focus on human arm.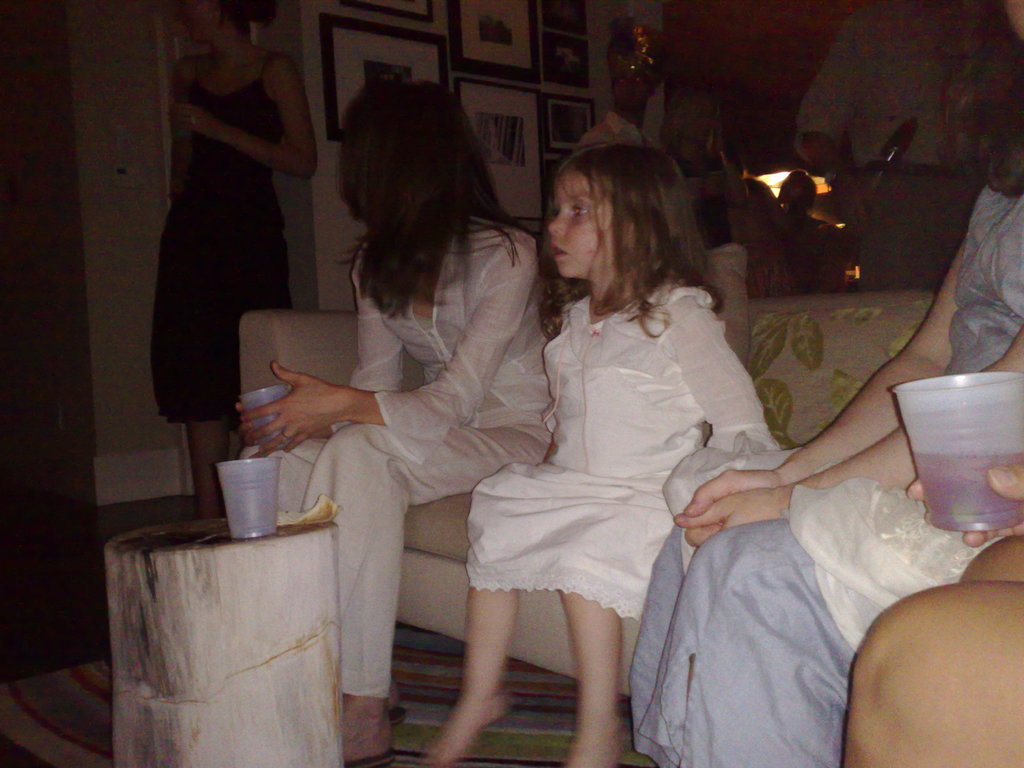
Focused at box=[234, 228, 529, 463].
